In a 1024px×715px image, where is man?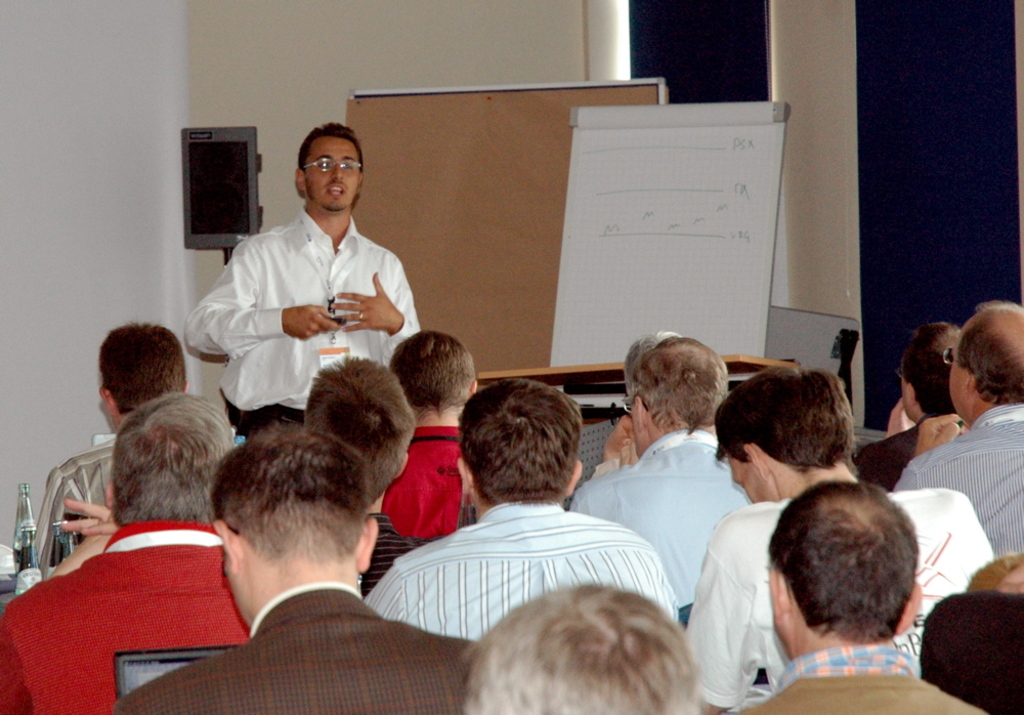
{"x1": 457, "y1": 577, "x2": 700, "y2": 714}.
